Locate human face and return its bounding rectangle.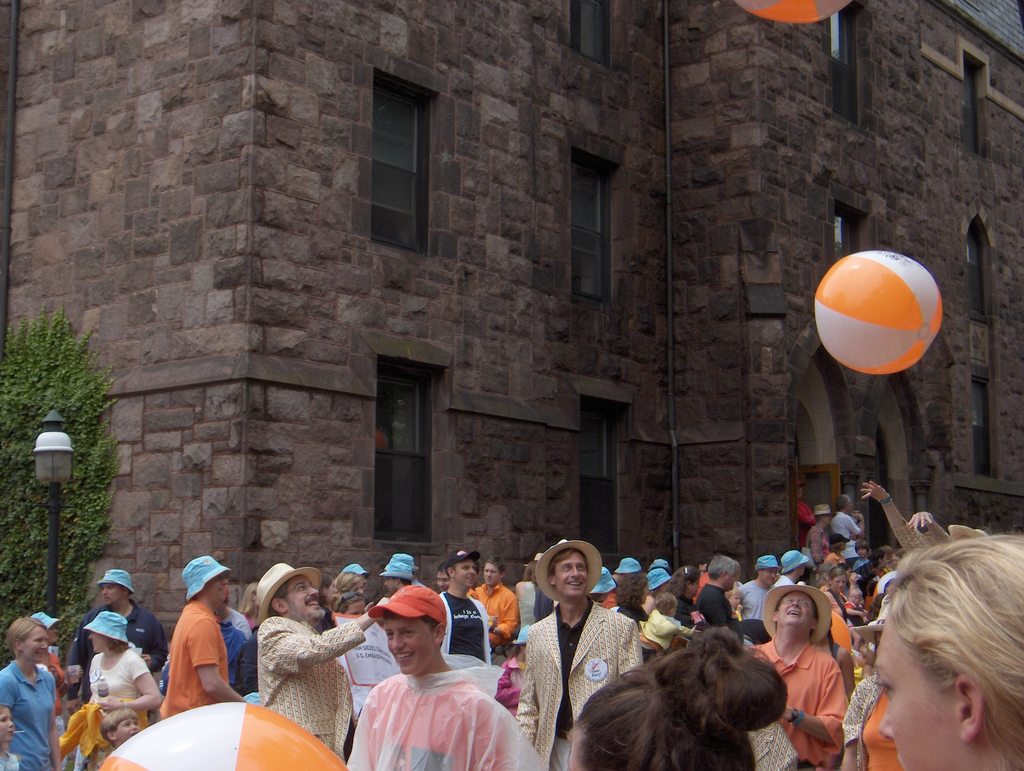
l=778, t=594, r=816, b=637.
